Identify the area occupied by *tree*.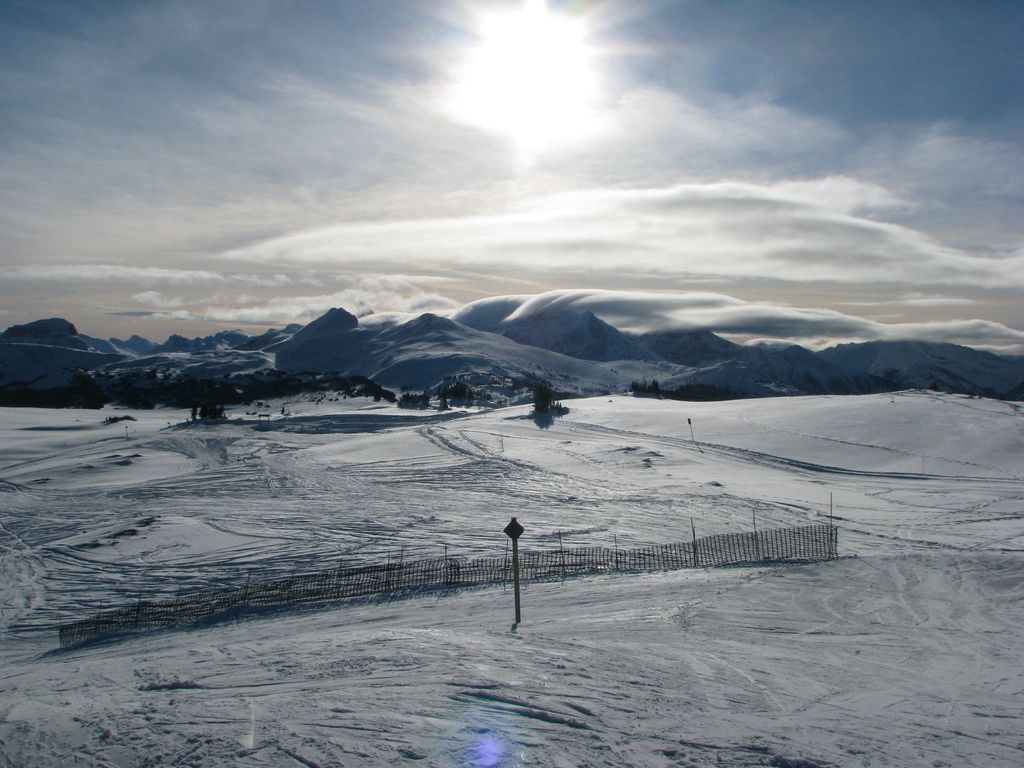
Area: rect(191, 405, 196, 421).
